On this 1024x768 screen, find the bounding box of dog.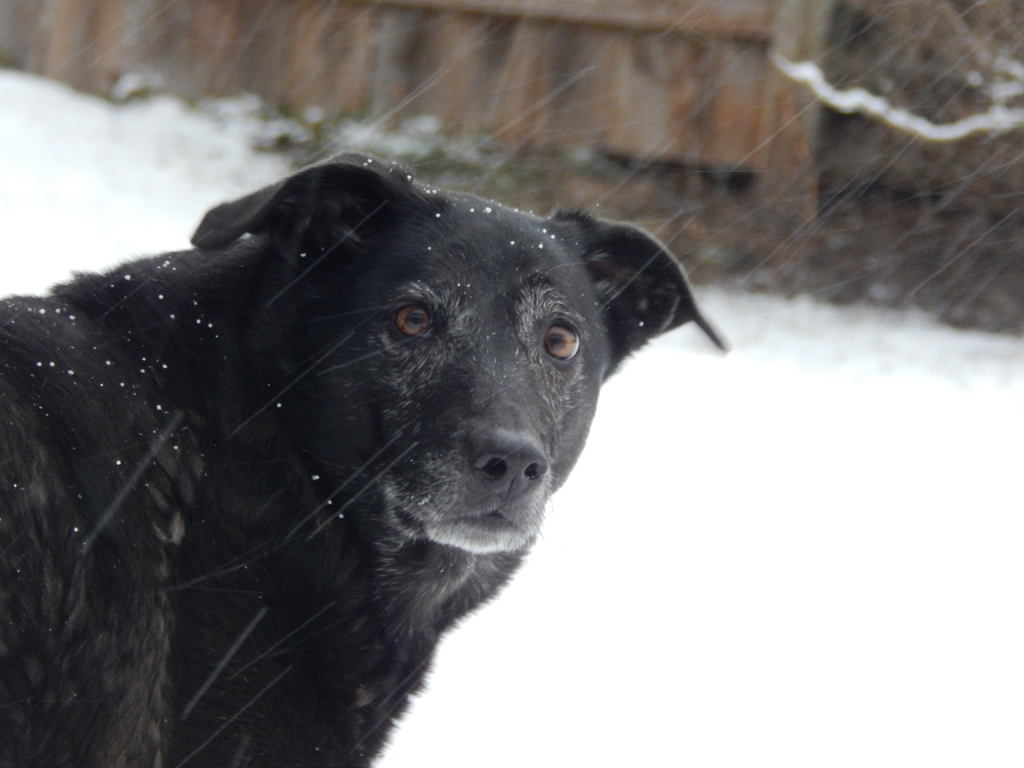
Bounding box: (2,147,729,767).
